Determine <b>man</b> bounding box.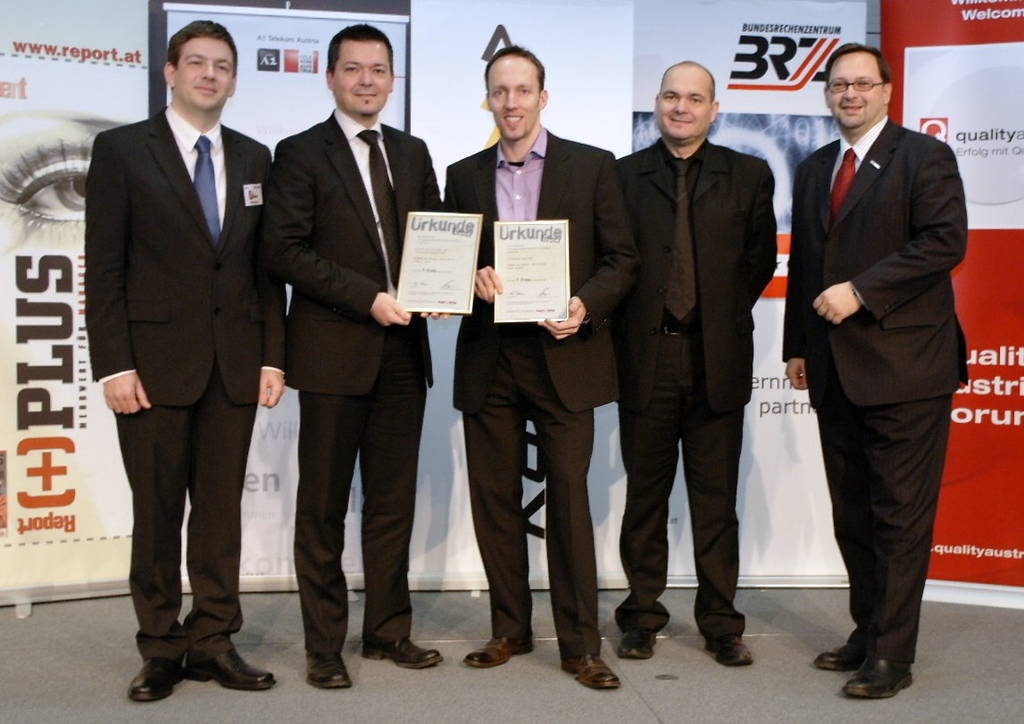
Determined: region(85, 29, 292, 701).
